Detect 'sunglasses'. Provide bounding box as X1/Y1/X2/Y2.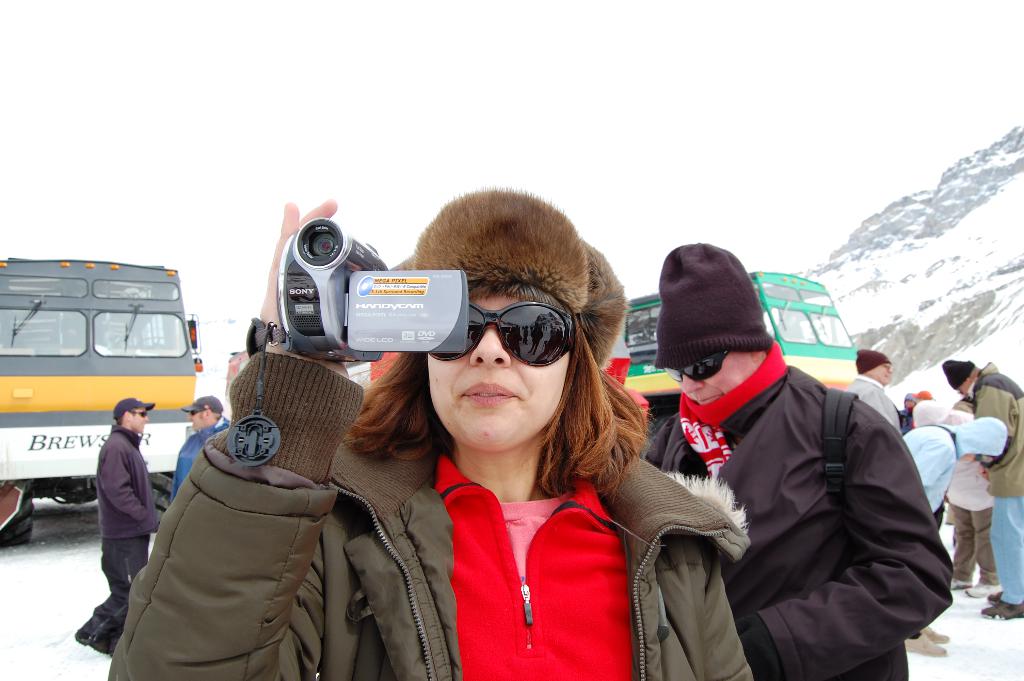
428/302/579/366.
